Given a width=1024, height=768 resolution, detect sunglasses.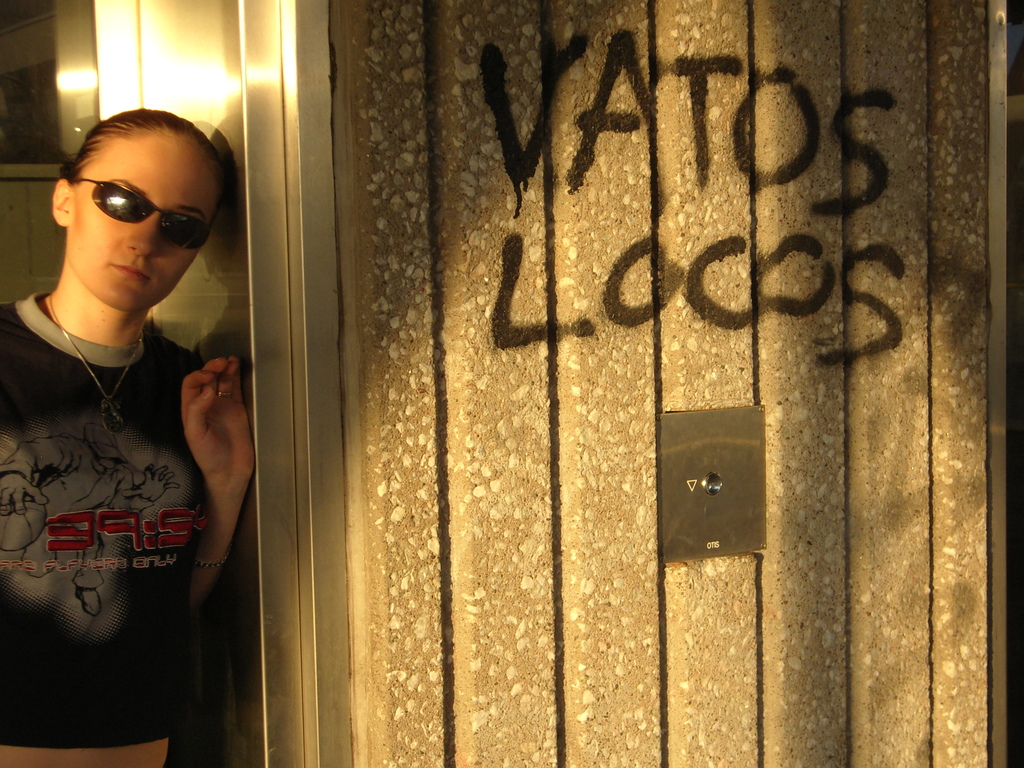
pyautogui.locateOnScreen(76, 179, 212, 252).
